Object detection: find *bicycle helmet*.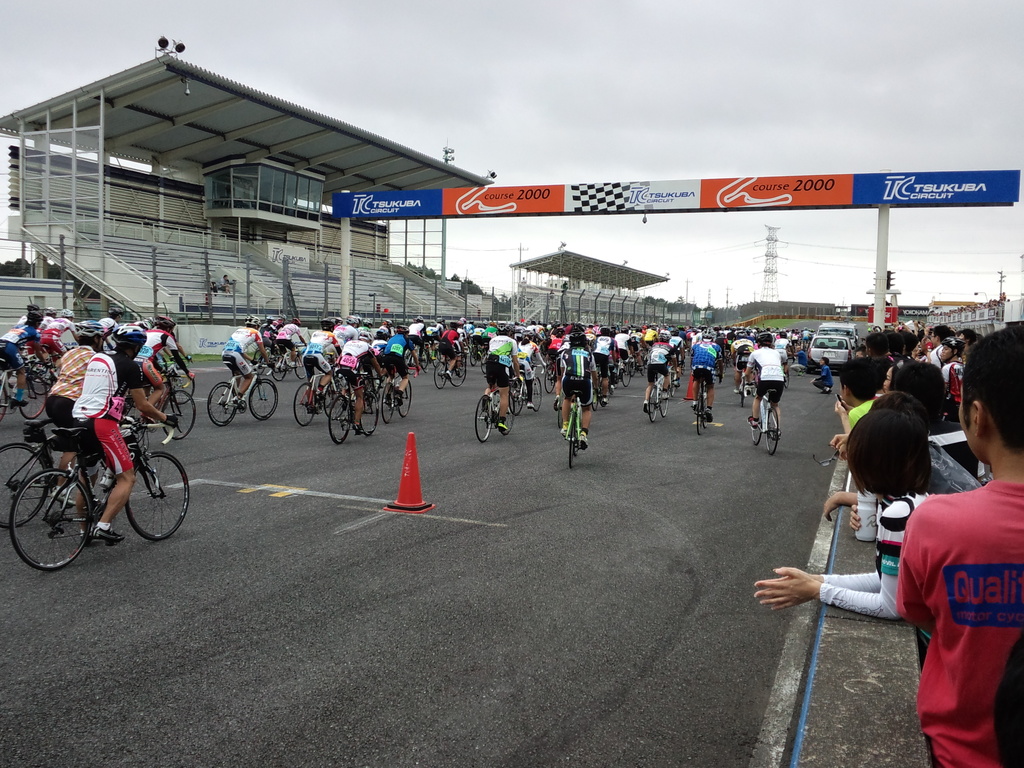
(321, 318, 332, 331).
